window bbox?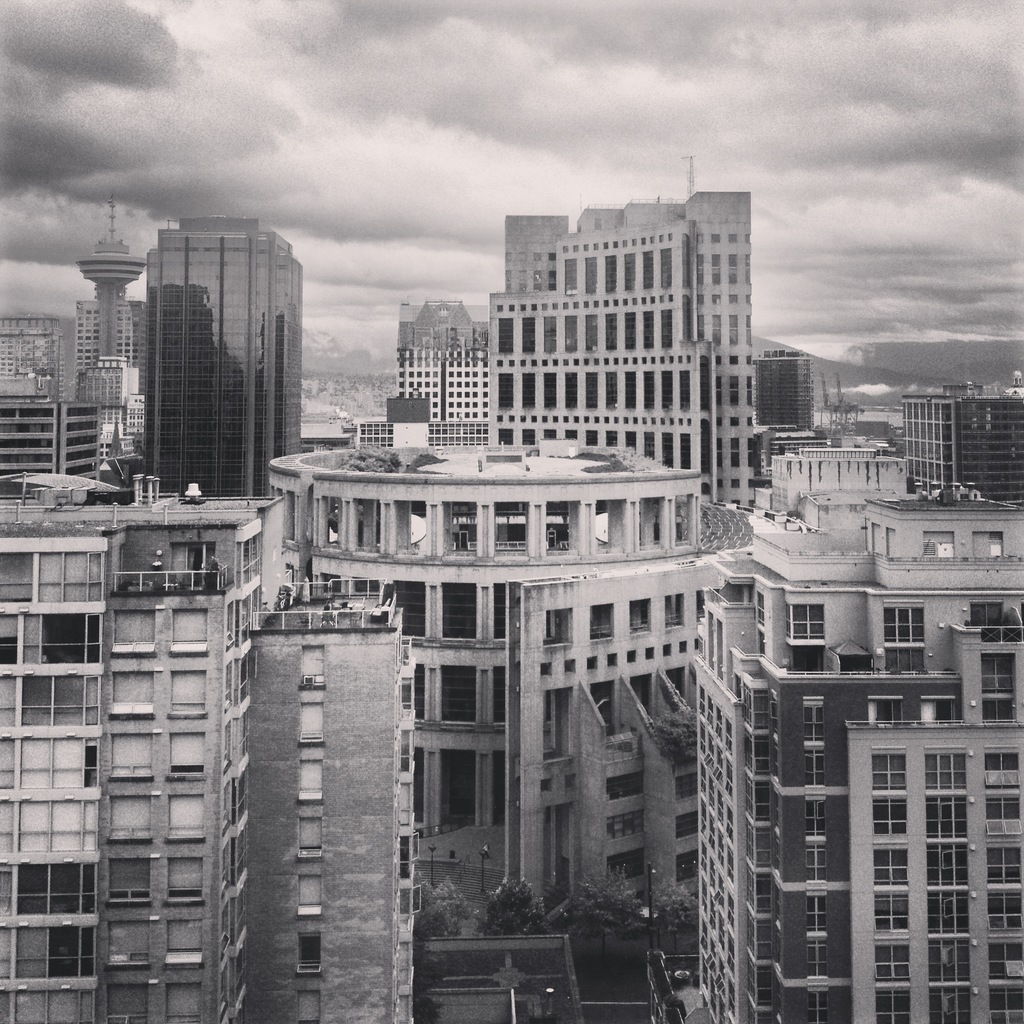
x1=809, y1=937, x2=818, y2=975
